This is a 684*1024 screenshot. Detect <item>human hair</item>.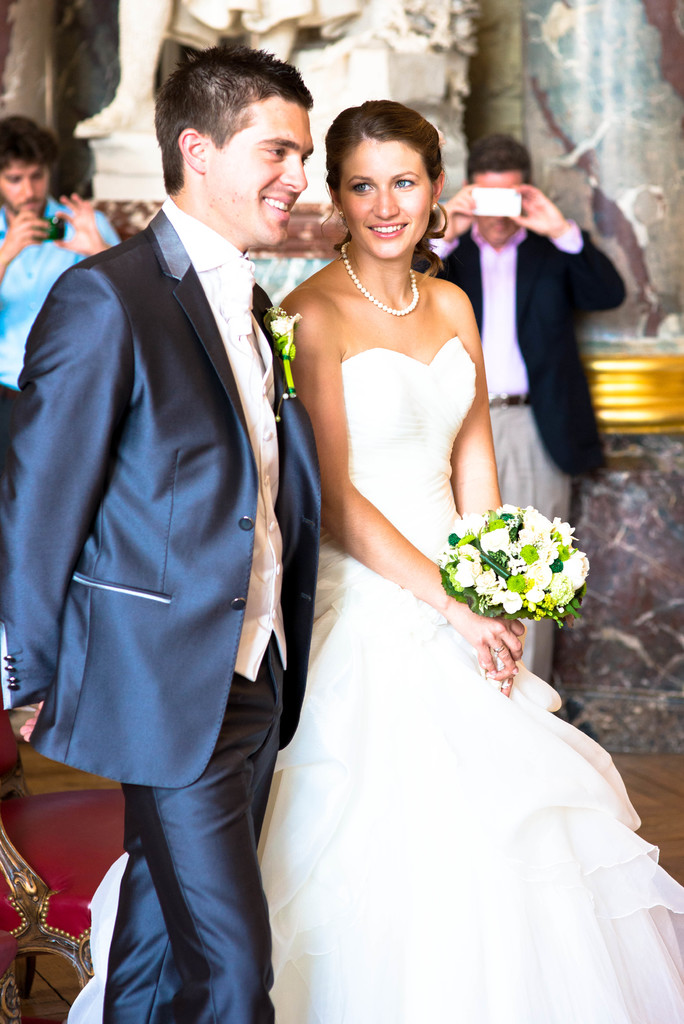
156/39/321/191.
